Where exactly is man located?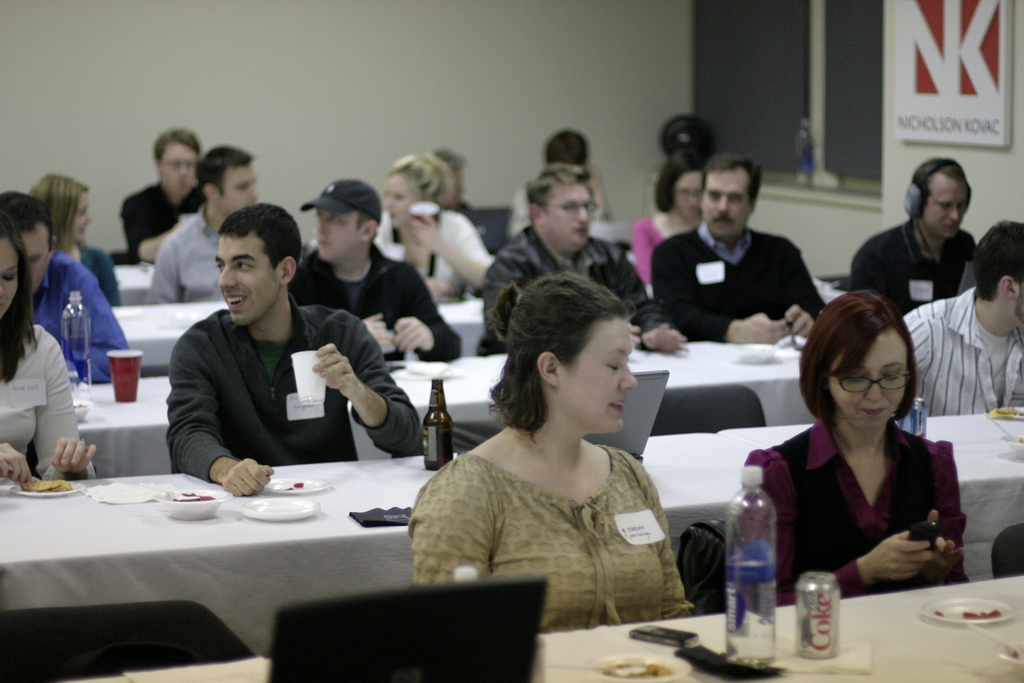
Its bounding box is box(0, 192, 137, 386).
